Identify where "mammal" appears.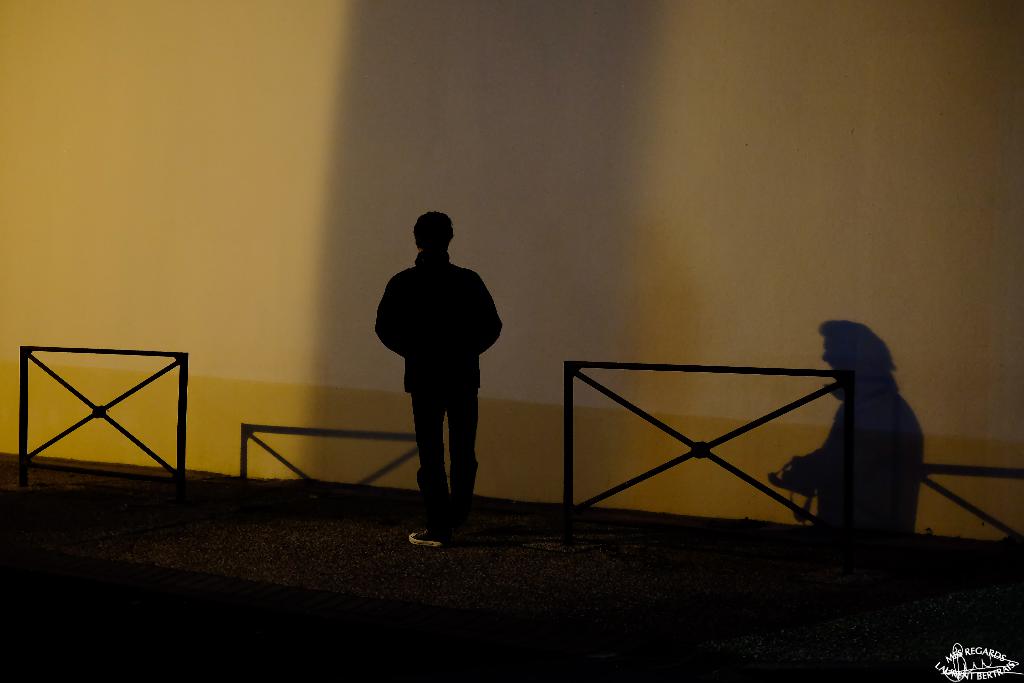
Appears at [left=372, top=213, right=506, bottom=547].
